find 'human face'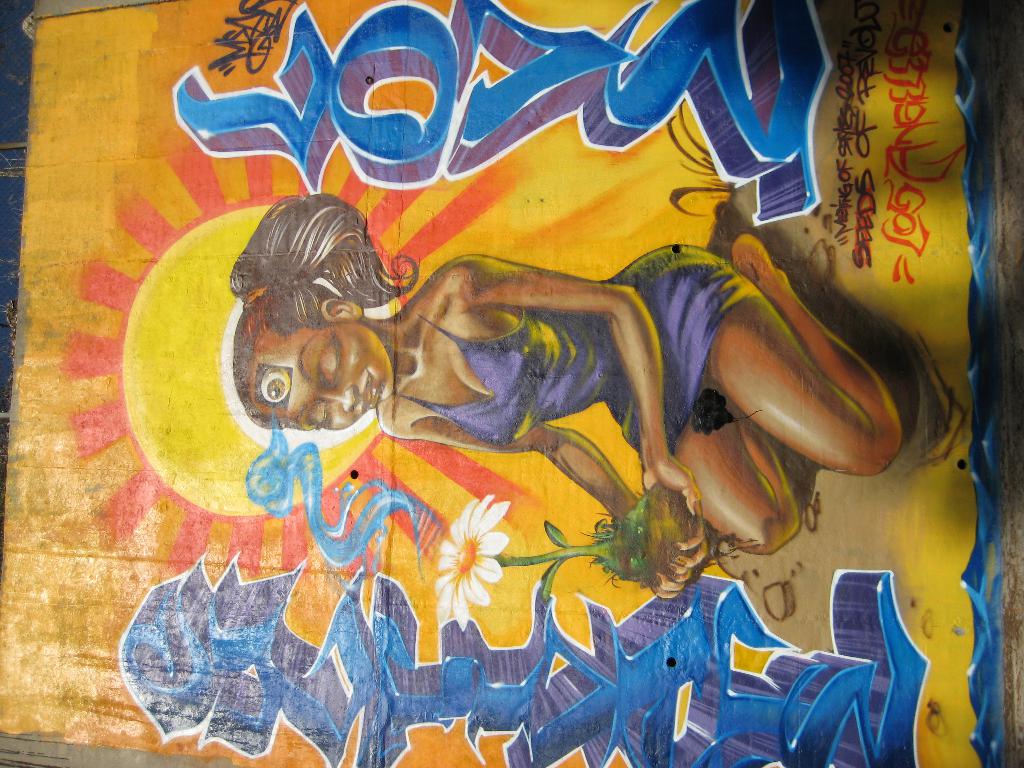
crop(252, 317, 396, 430)
